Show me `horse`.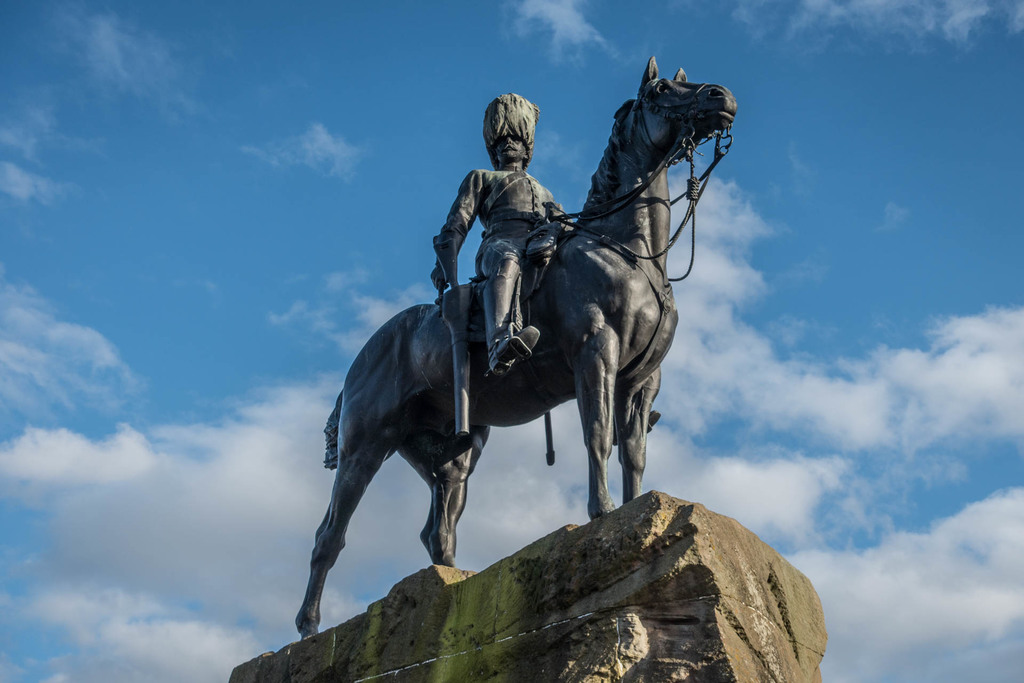
`horse` is here: left=292, top=53, right=742, bottom=643.
